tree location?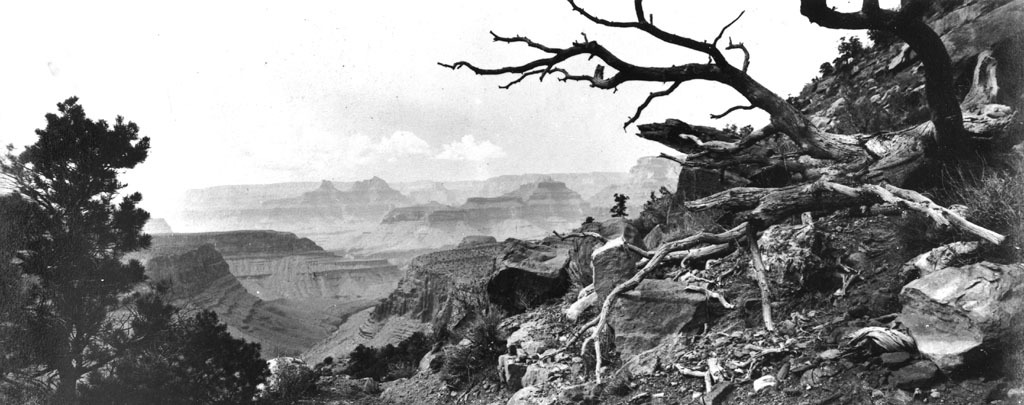
[left=429, top=0, right=1023, bottom=388]
